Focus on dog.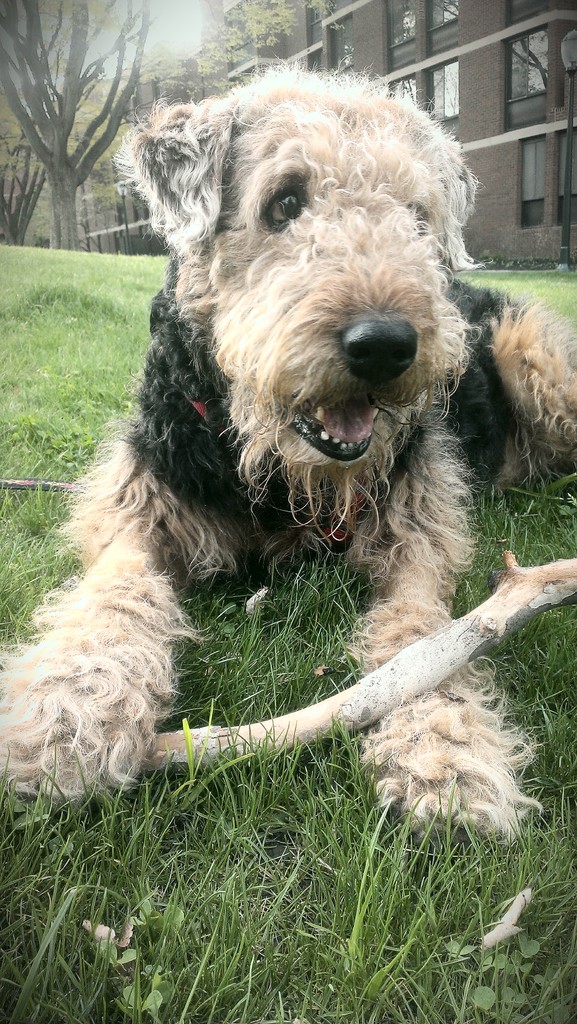
Focused at <bbox>0, 68, 576, 849</bbox>.
